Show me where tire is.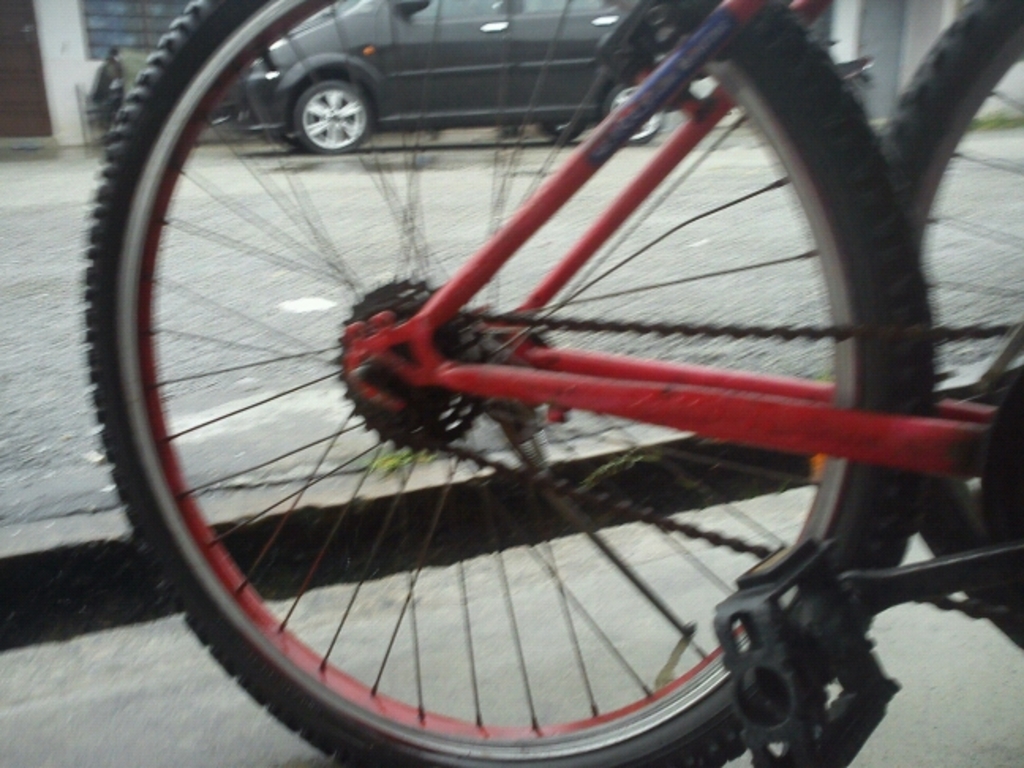
tire is at locate(76, 0, 939, 766).
